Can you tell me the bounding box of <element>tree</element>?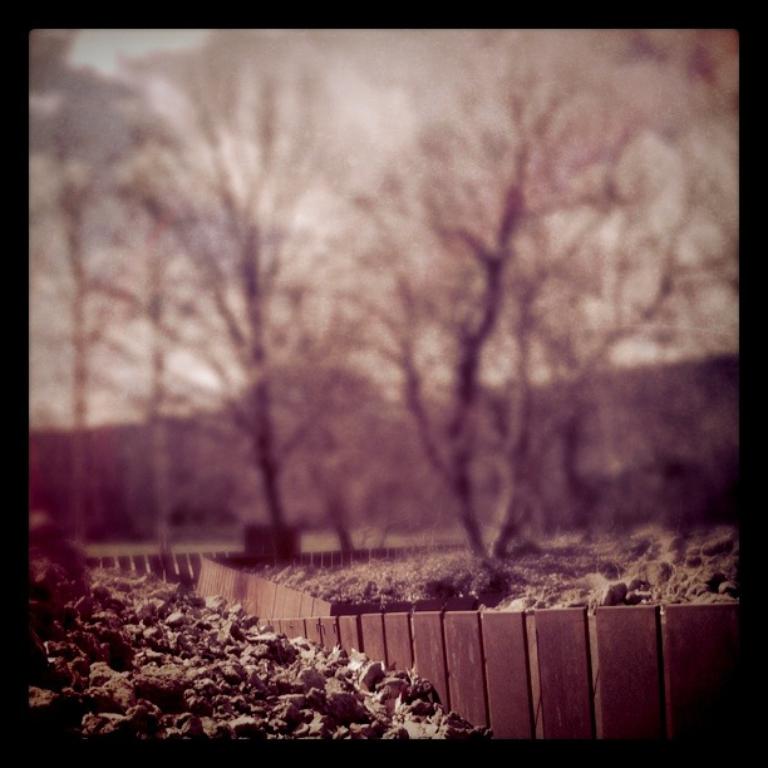
334:41:737:572.
